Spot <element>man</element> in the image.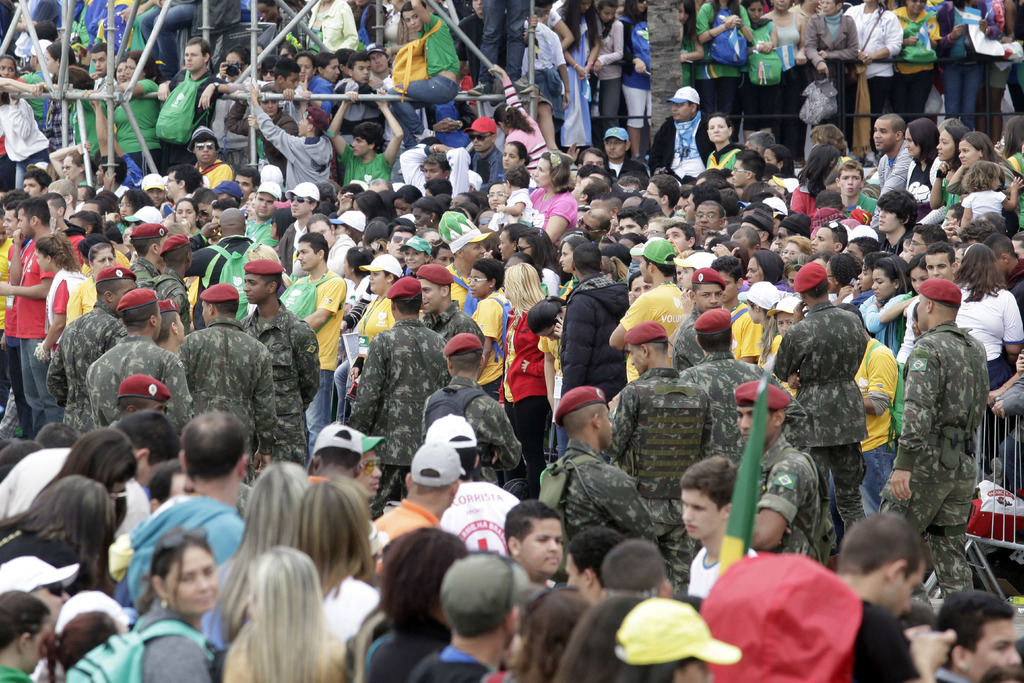
<element>man</element> found at box=[0, 412, 189, 540].
